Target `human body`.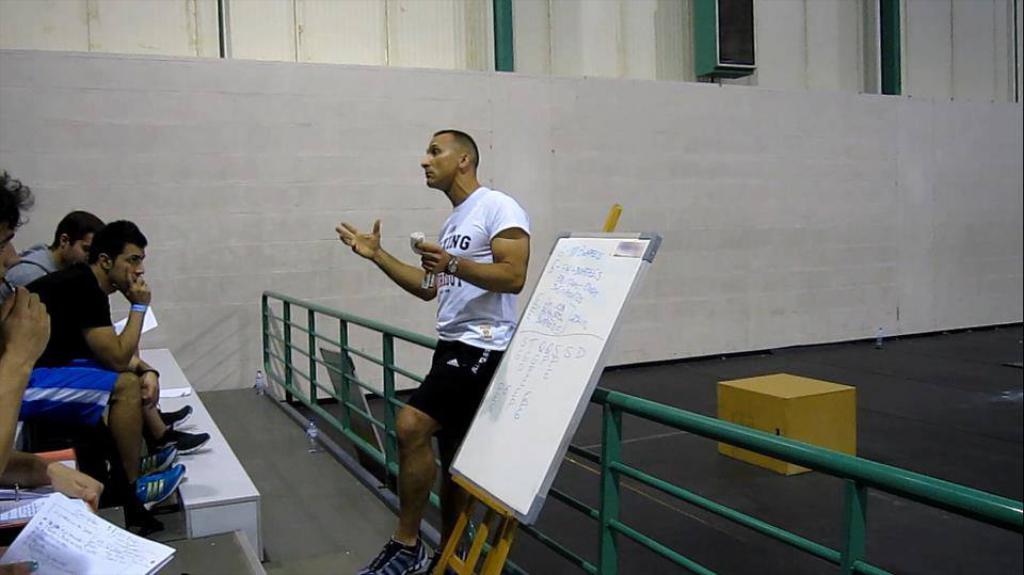
Target region: box(13, 243, 210, 457).
